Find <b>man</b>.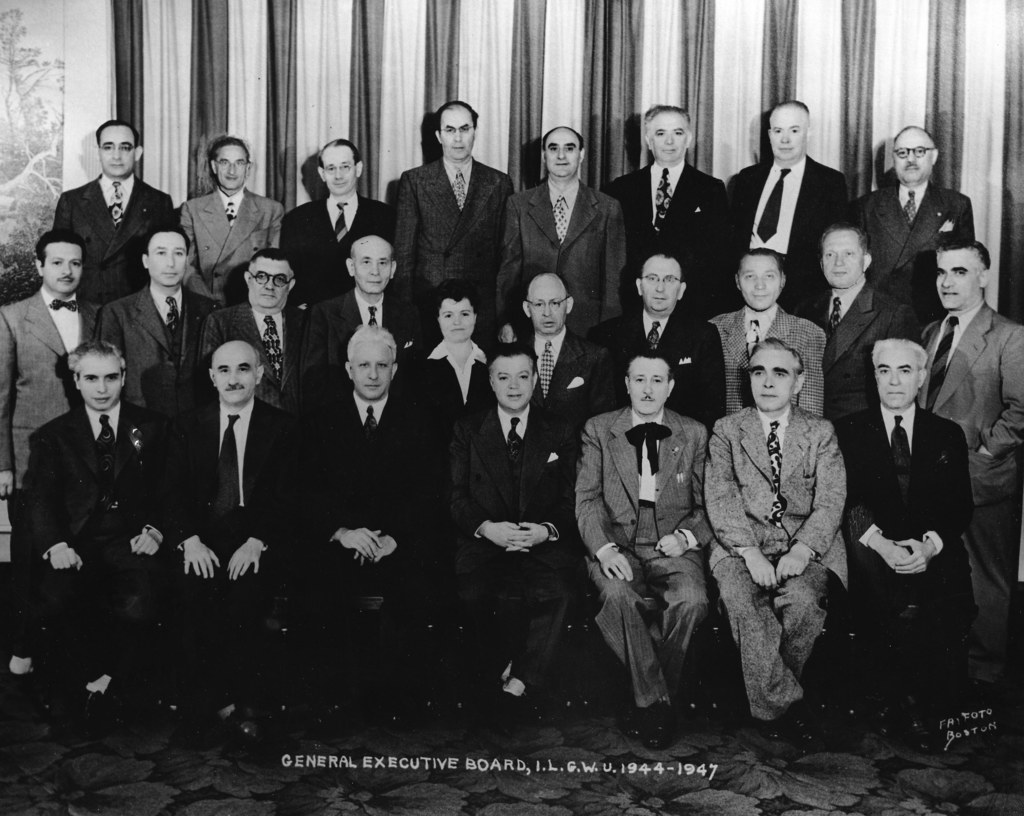
<box>176,131,278,308</box>.
